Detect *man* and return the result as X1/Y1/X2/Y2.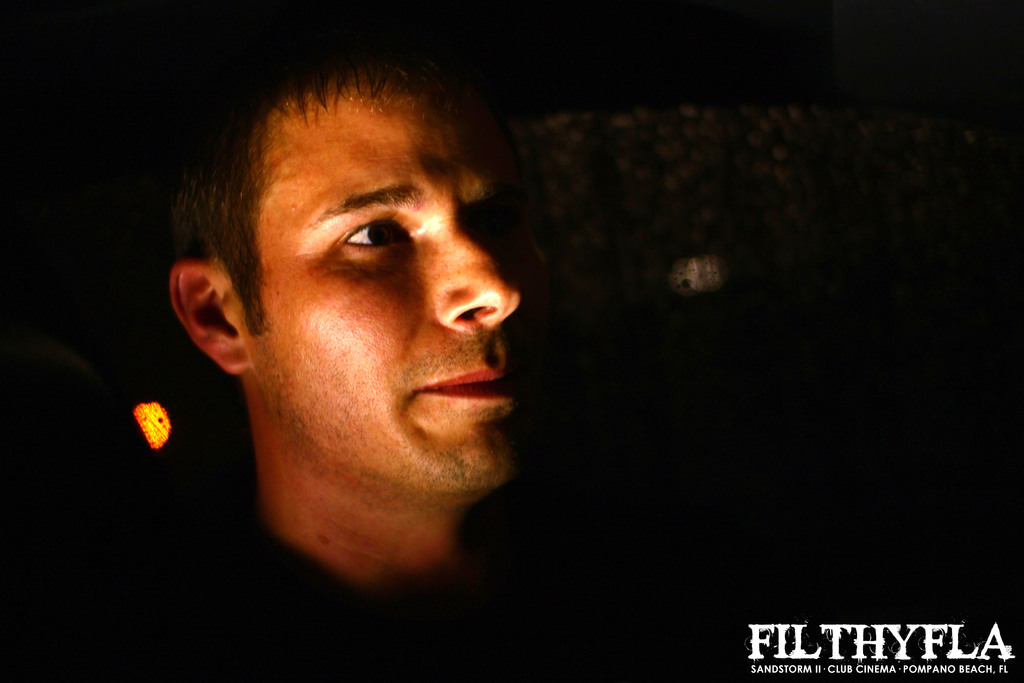
132/6/555/682.
